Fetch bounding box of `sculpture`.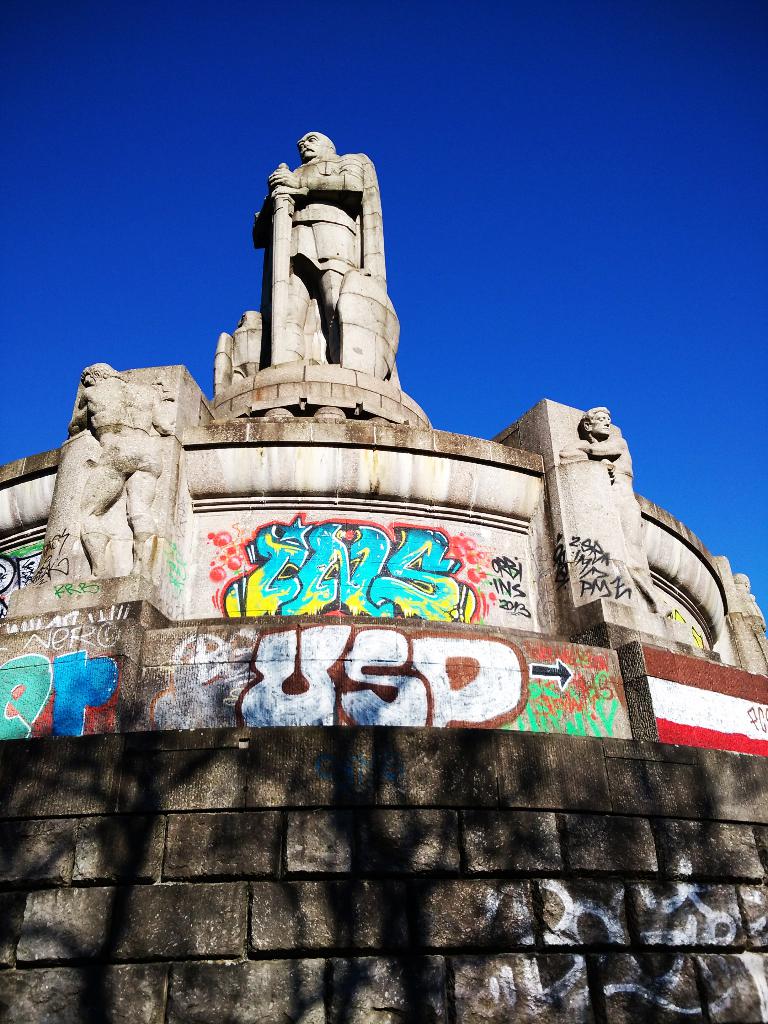
Bbox: (240, 110, 412, 416).
